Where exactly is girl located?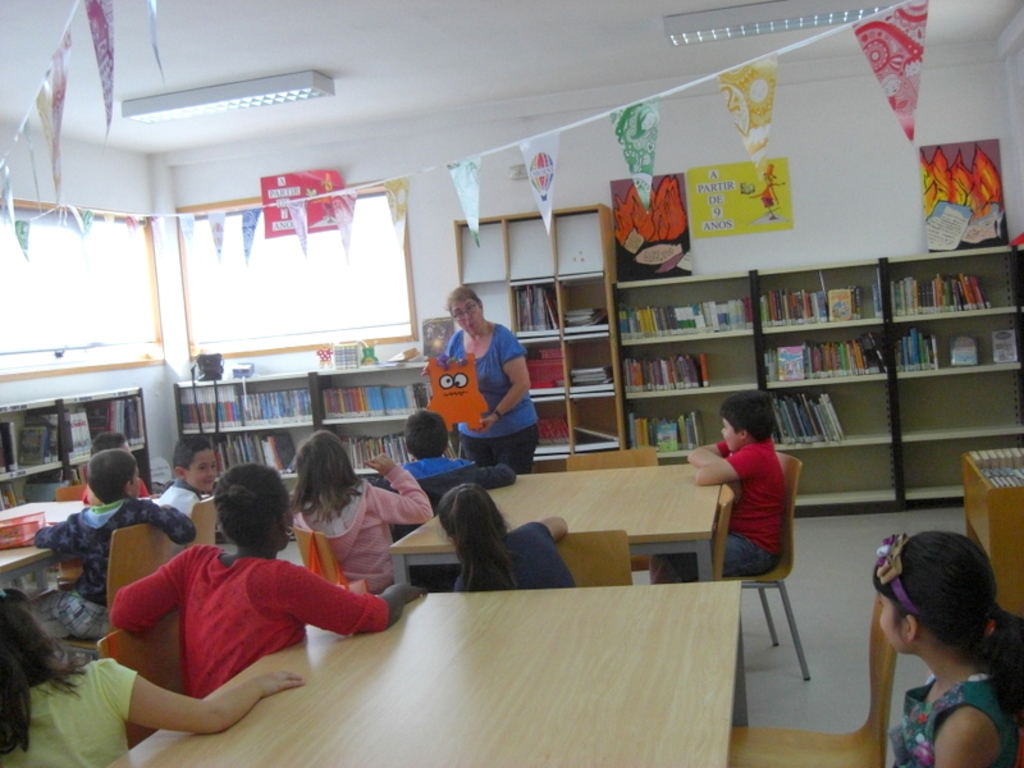
Its bounding box is x1=435, y1=484, x2=576, y2=590.
